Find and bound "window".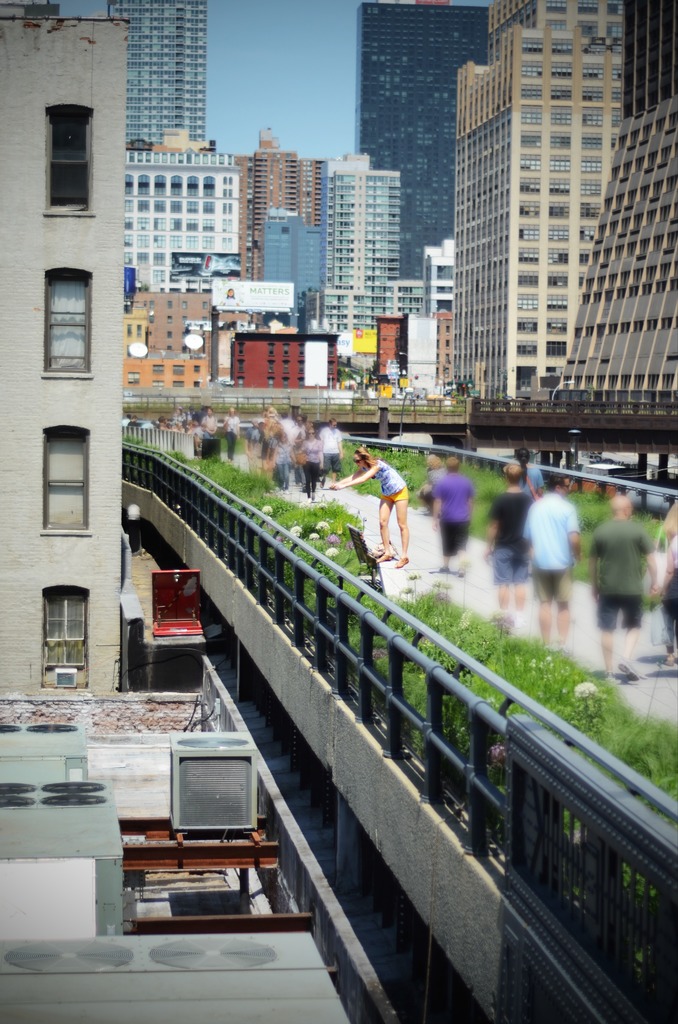
Bound: {"left": 193, "top": 363, "right": 202, "bottom": 375}.
